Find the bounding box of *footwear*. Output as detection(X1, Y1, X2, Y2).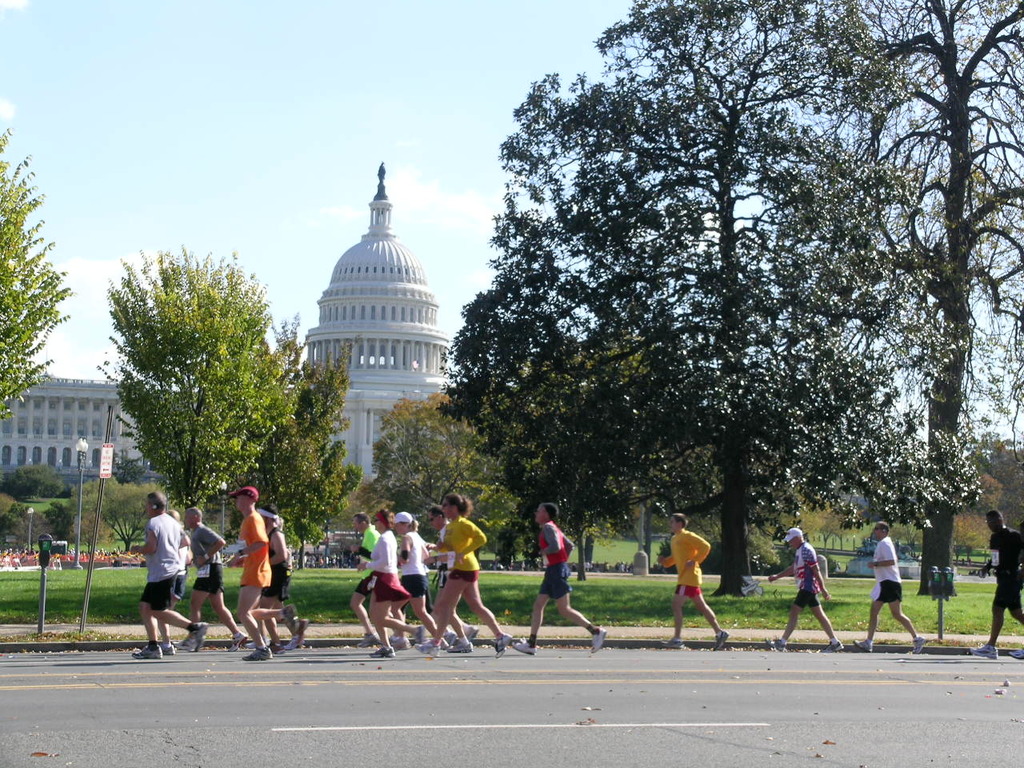
detection(715, 628, 727, 650).
